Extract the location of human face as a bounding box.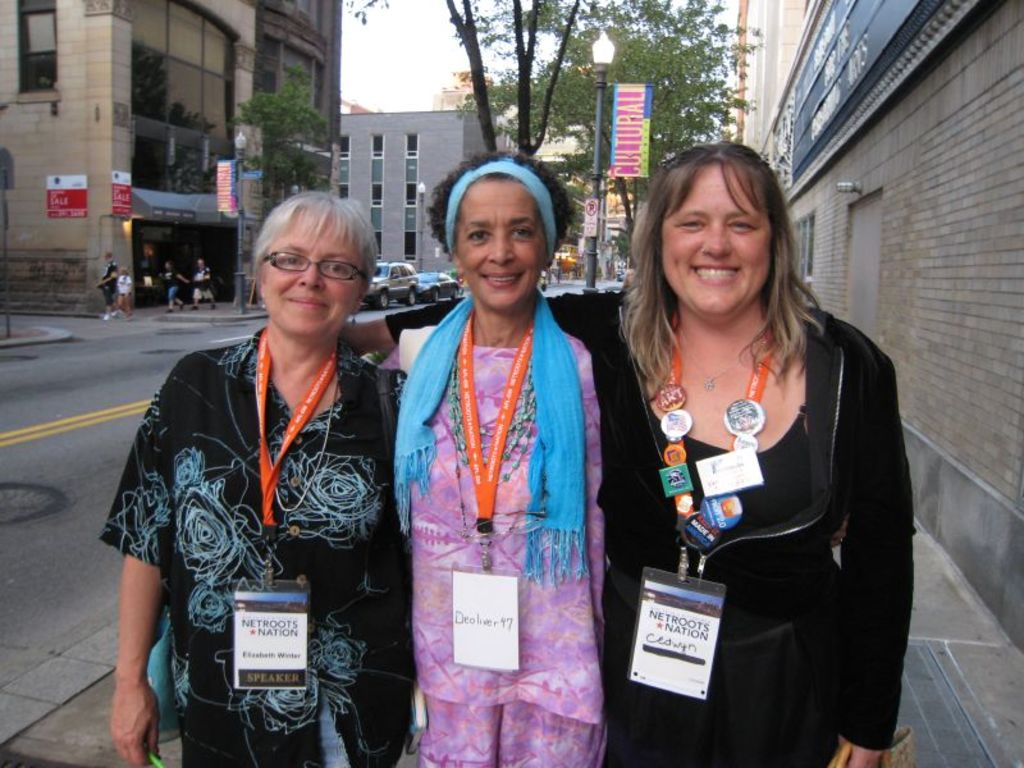
{"x1": 451, "y1": 174, "x2": 545, "y2": 311}.
